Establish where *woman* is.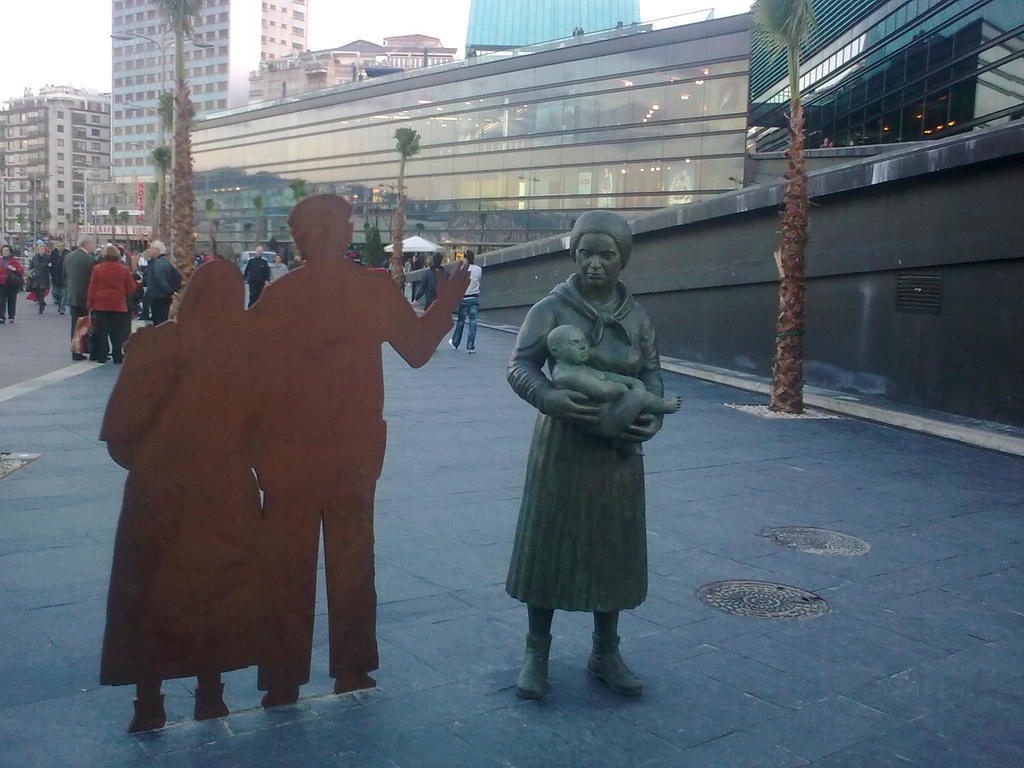
Established at <box>271,255,291,280</box>.
